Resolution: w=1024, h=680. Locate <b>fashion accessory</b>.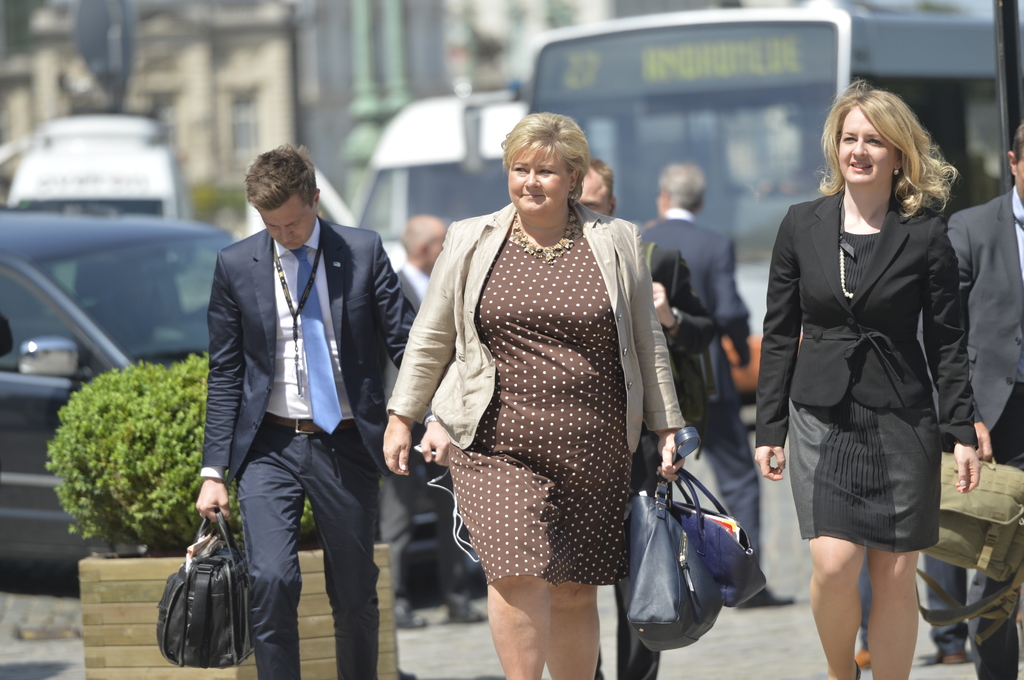
x1=260 y1=409 x2=356 y2=437.
